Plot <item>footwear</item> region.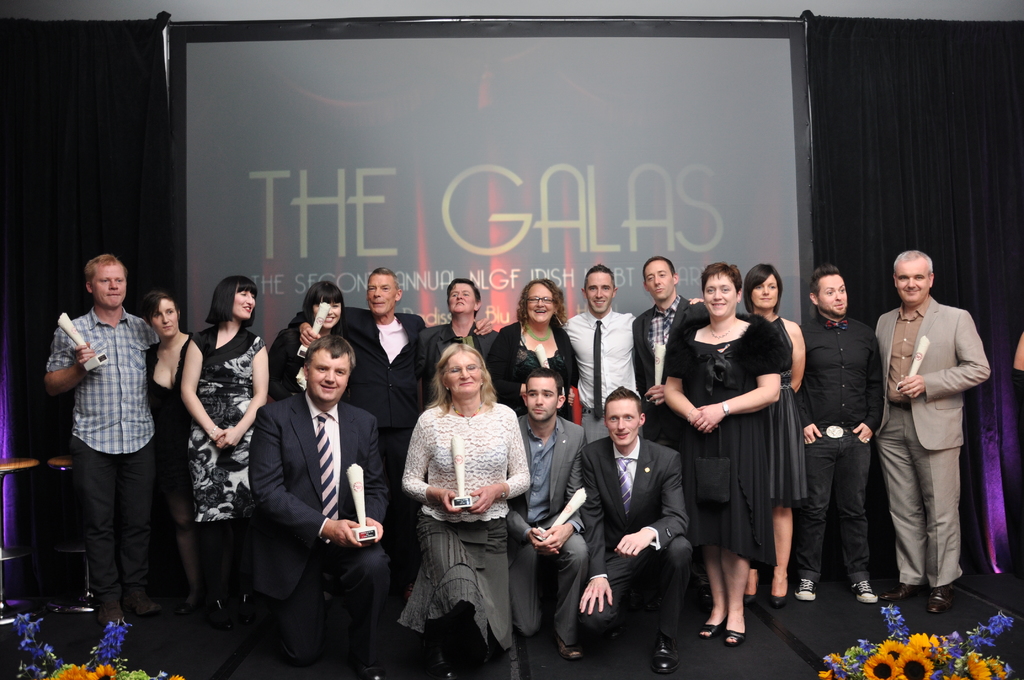
Plotted at {"x1": 772, "y1": 592, "x2": 787, "y2": 605}.
